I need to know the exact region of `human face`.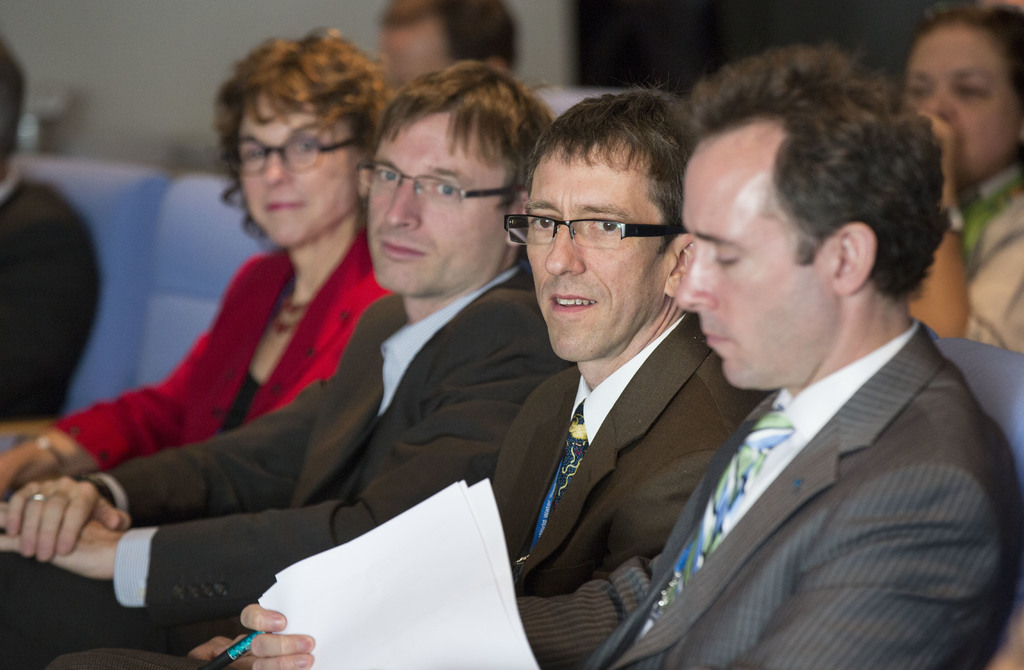
Region: {"left": 894, "top": 17, "right": 1014, "bottom": 177}.
